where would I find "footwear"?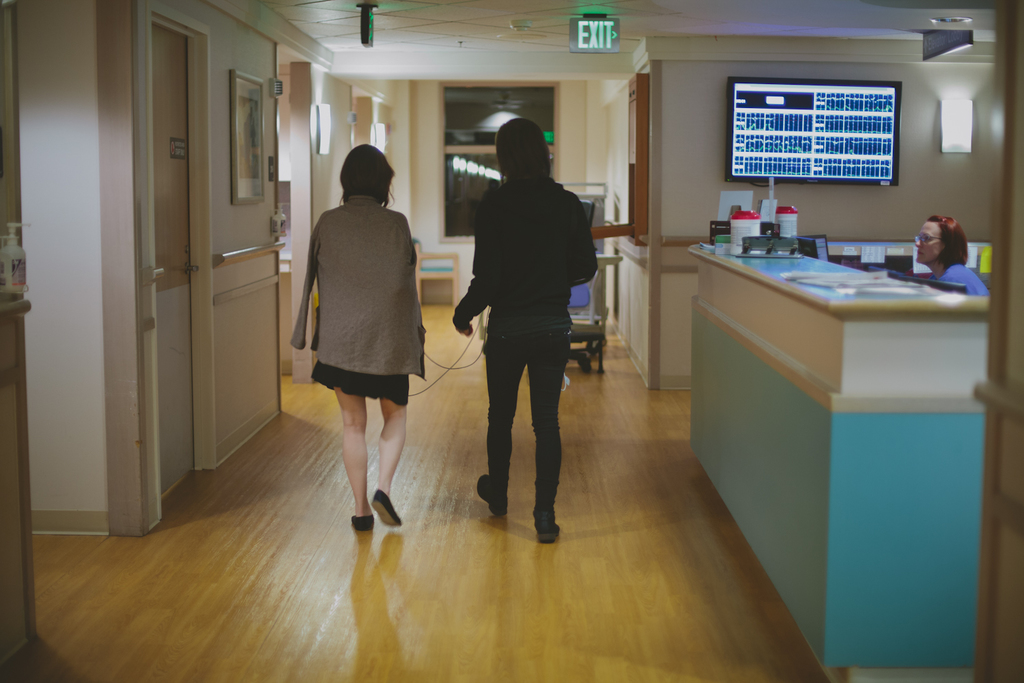
At 537, 518, 563, 541.
